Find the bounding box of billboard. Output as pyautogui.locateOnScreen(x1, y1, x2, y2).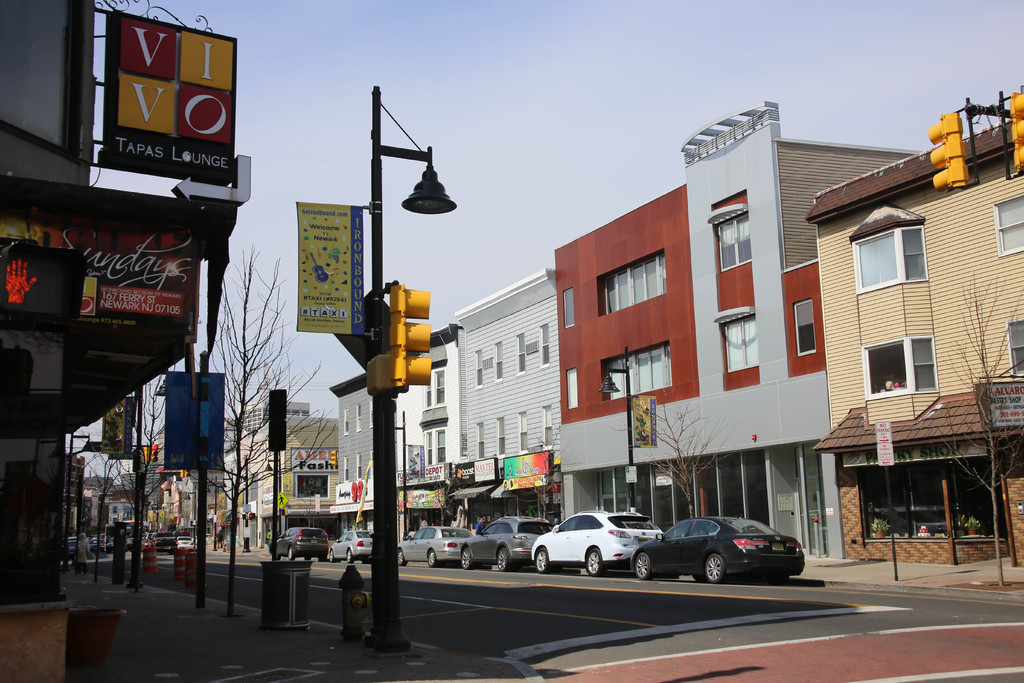
pyautogui.locateOnScreen(0, 196, 191, 317).
